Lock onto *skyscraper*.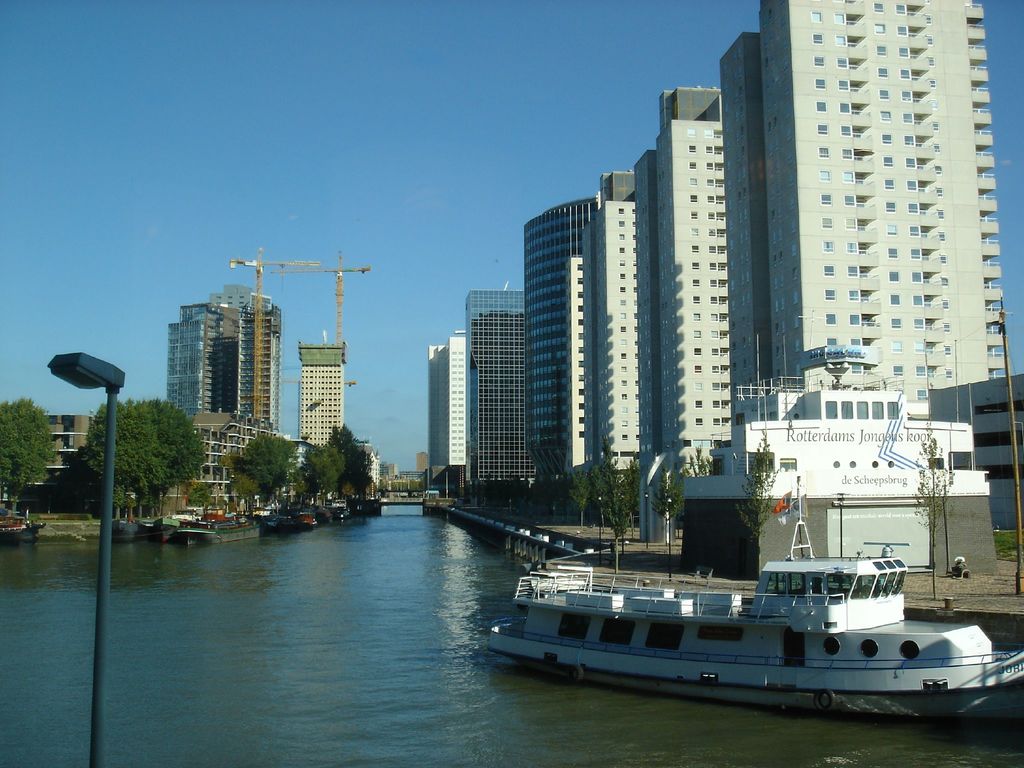
Locked: pyautogui.locateOnScreen(630, 67, 719, 549).
